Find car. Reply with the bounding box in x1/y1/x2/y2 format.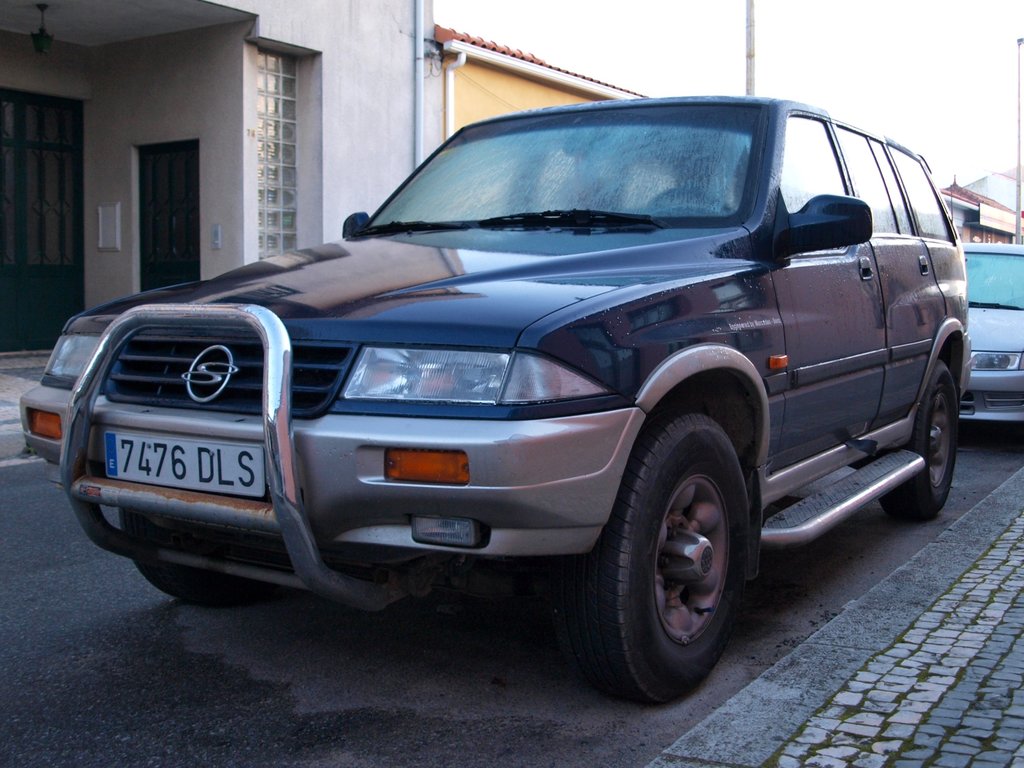
961/241/1023/424.
